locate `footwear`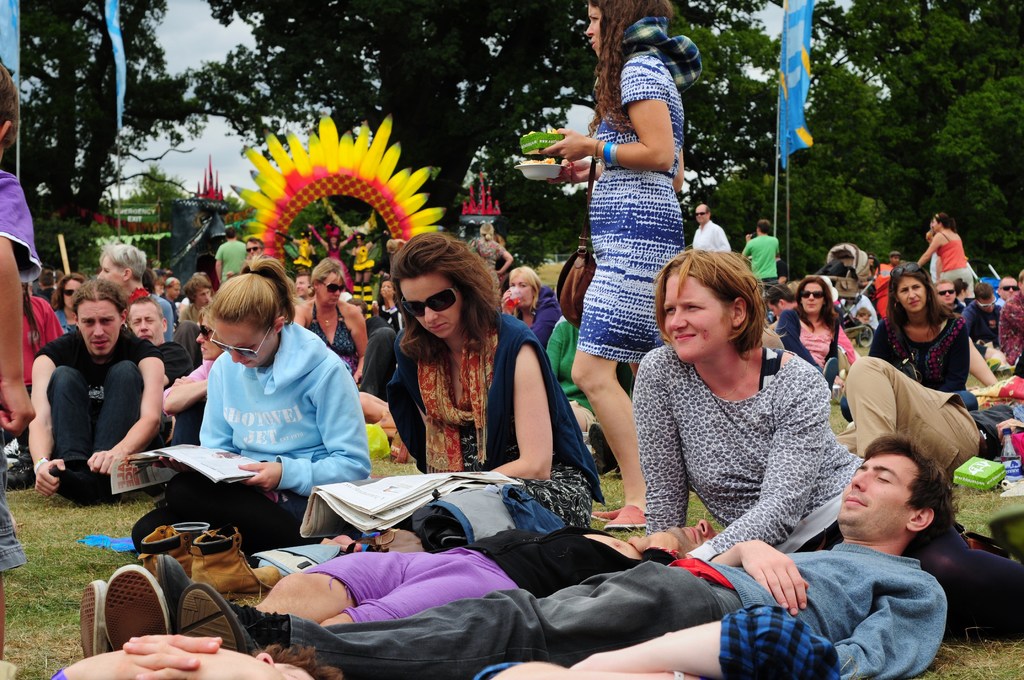
bbox=(589, 421, 616, 470)
